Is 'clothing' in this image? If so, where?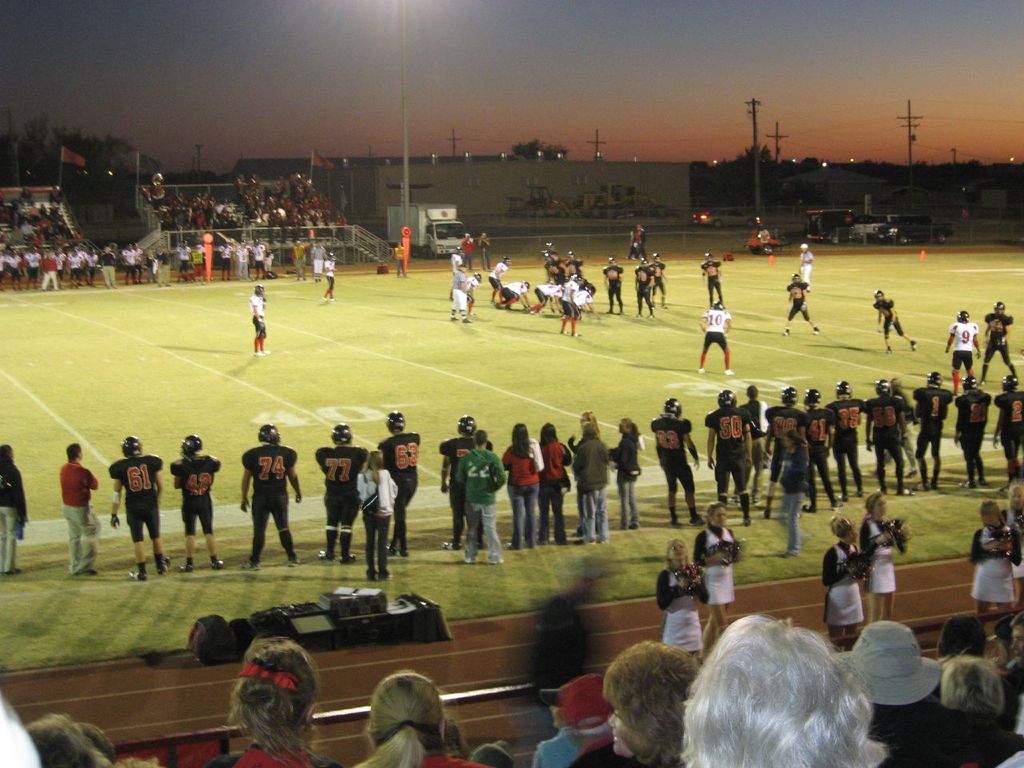
Yes, at 109 453 162 543.
